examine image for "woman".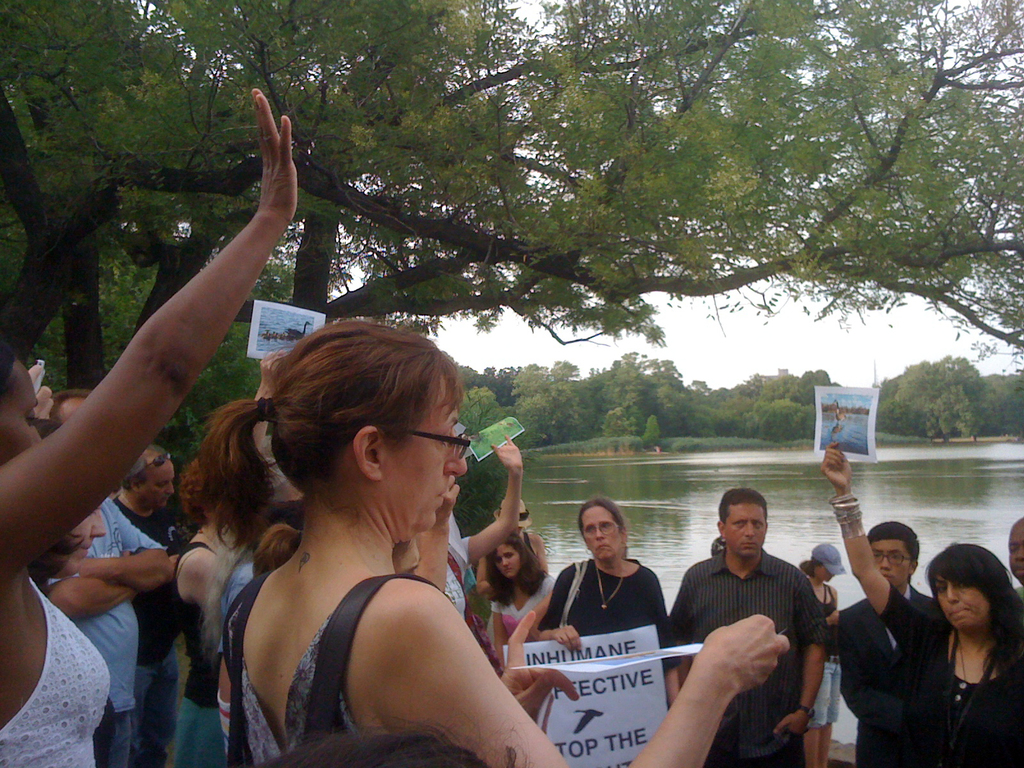
Examination result: bbox=[0, 86, 299, 767].
